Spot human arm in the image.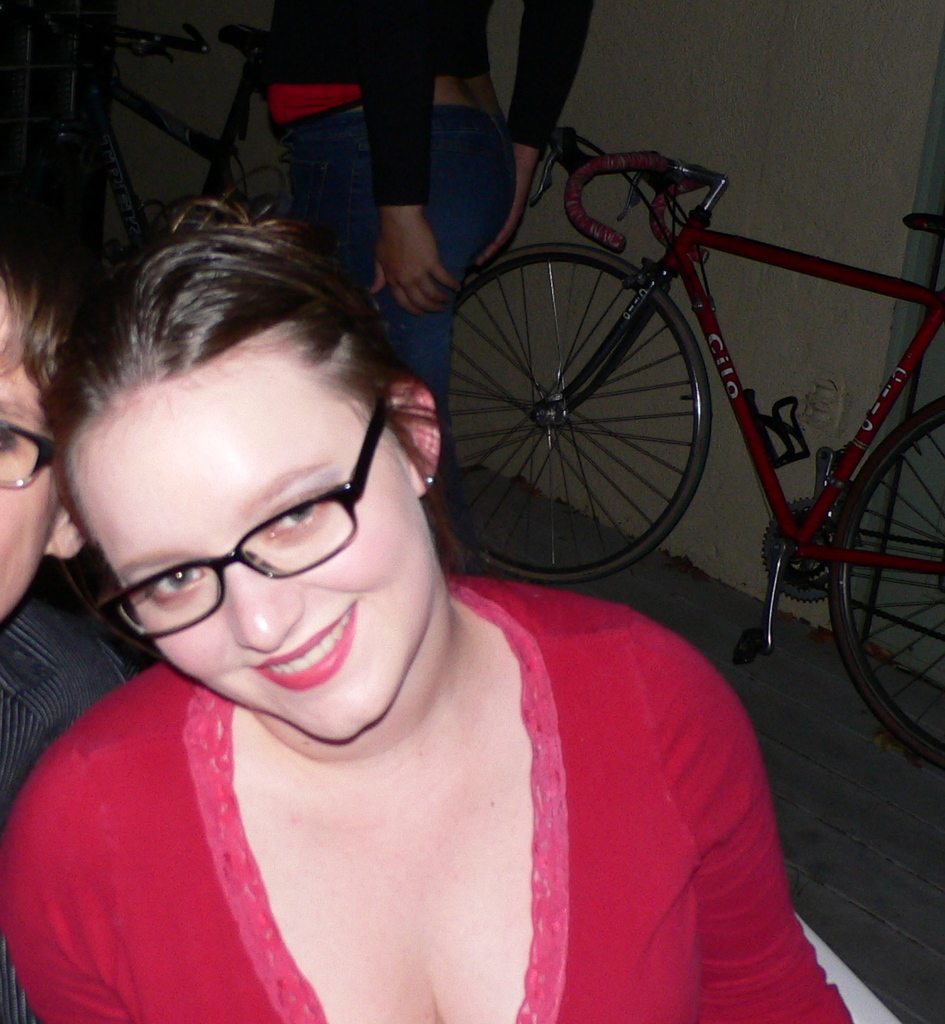
human arm found at Rect(368, 0, 469, 320).
